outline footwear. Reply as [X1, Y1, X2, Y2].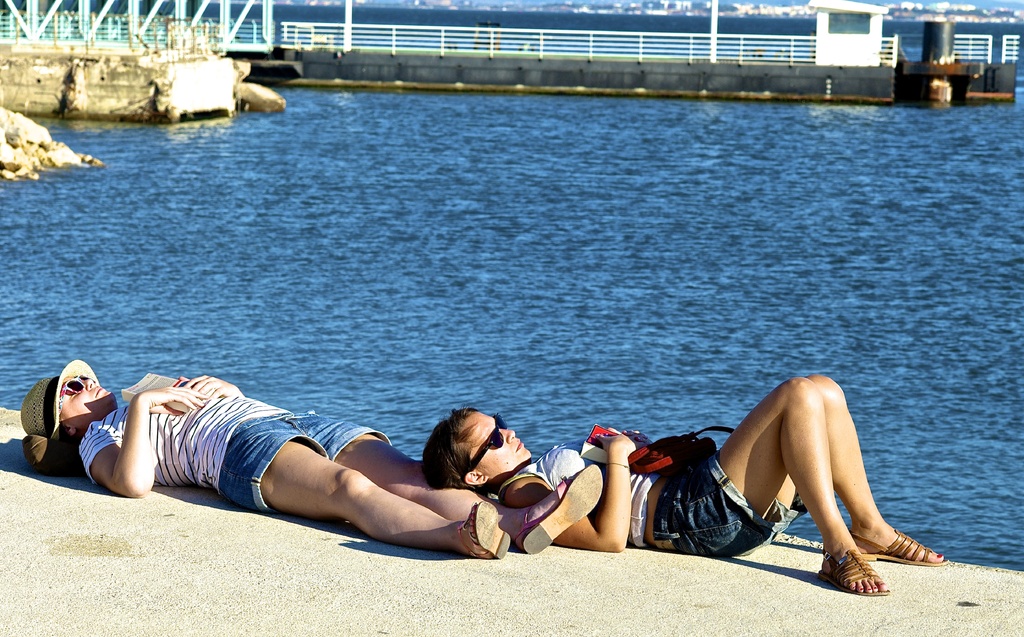
[511, 465, 608, 551].
